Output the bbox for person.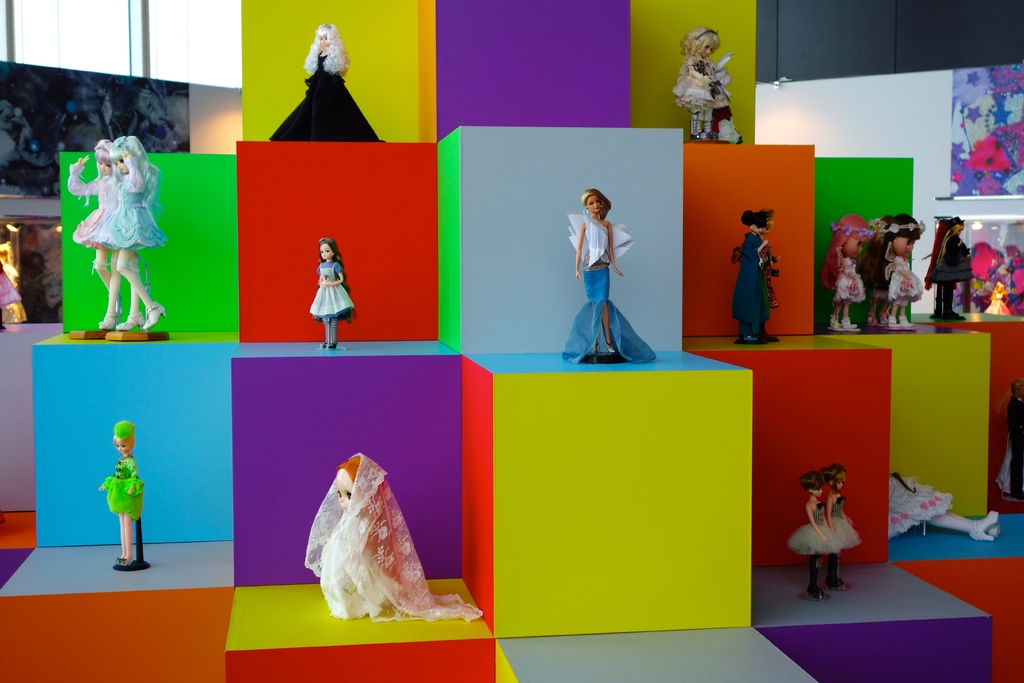
<region>825, 466, 844, 587</region>.
